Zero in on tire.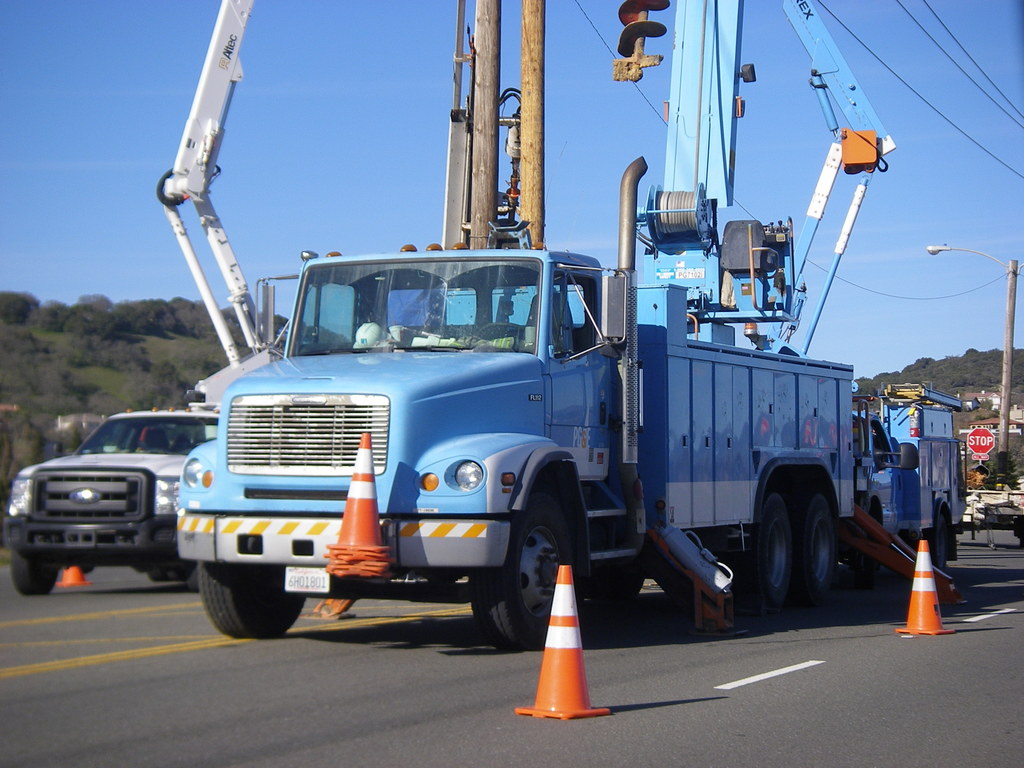
Zeroed in: box(602, 572, 646, 603).
